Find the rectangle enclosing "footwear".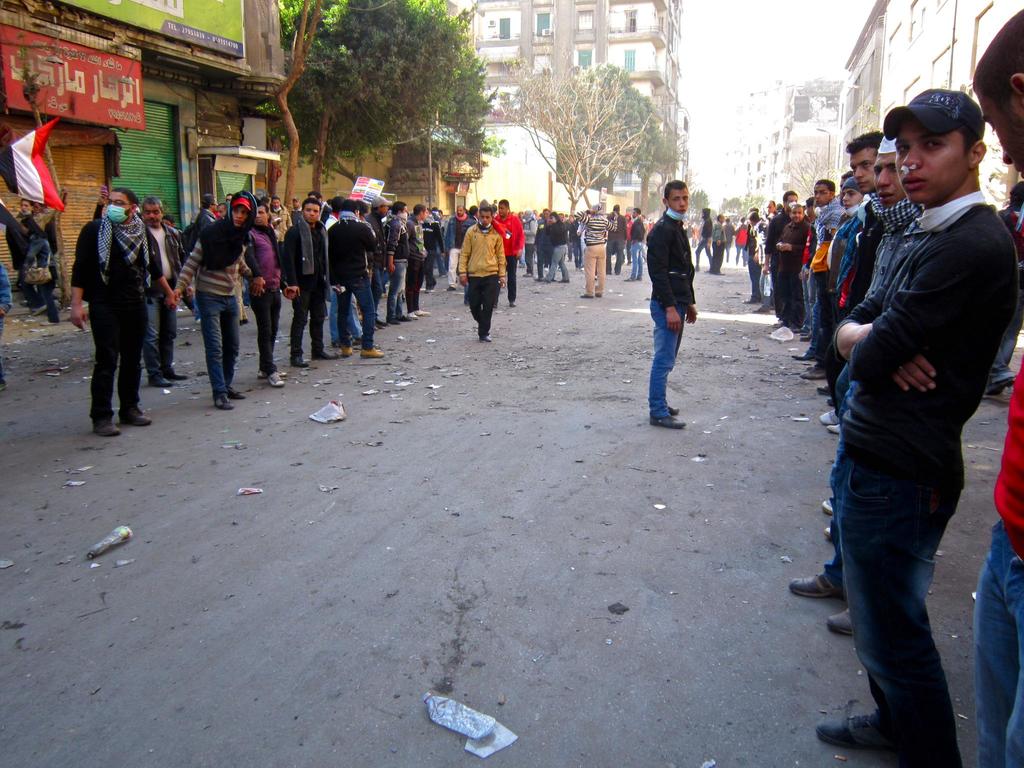
bbox=(774, 318, 781, 326).
